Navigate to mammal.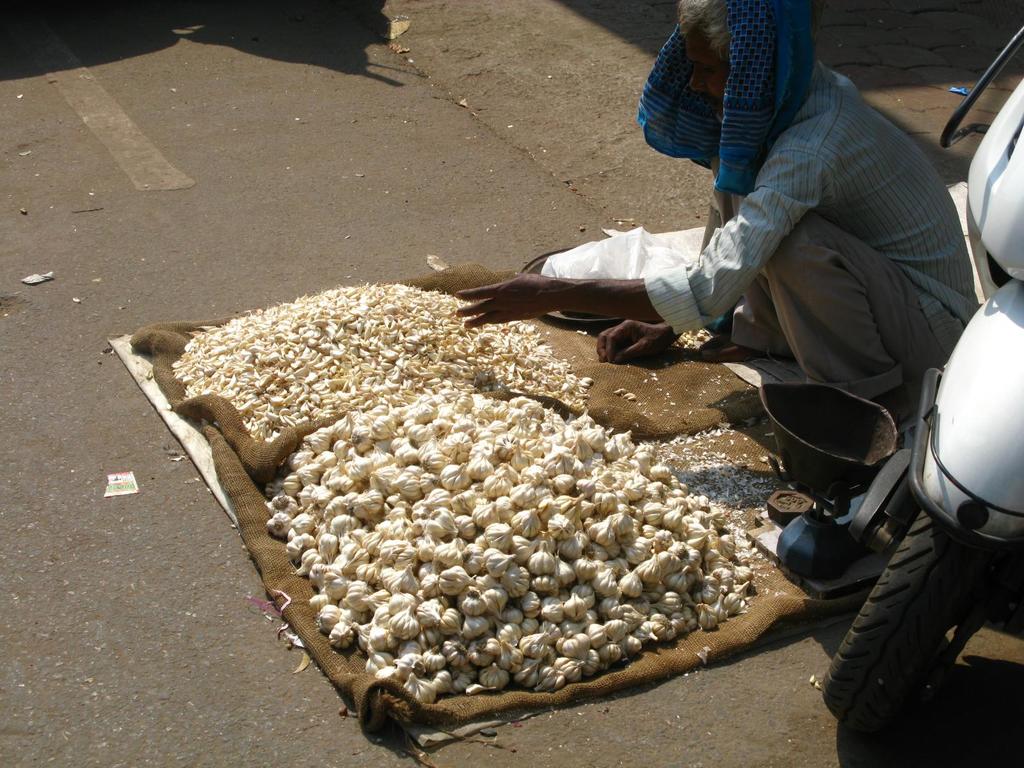
Navigation target: locate(493, 47, 983, 429).
